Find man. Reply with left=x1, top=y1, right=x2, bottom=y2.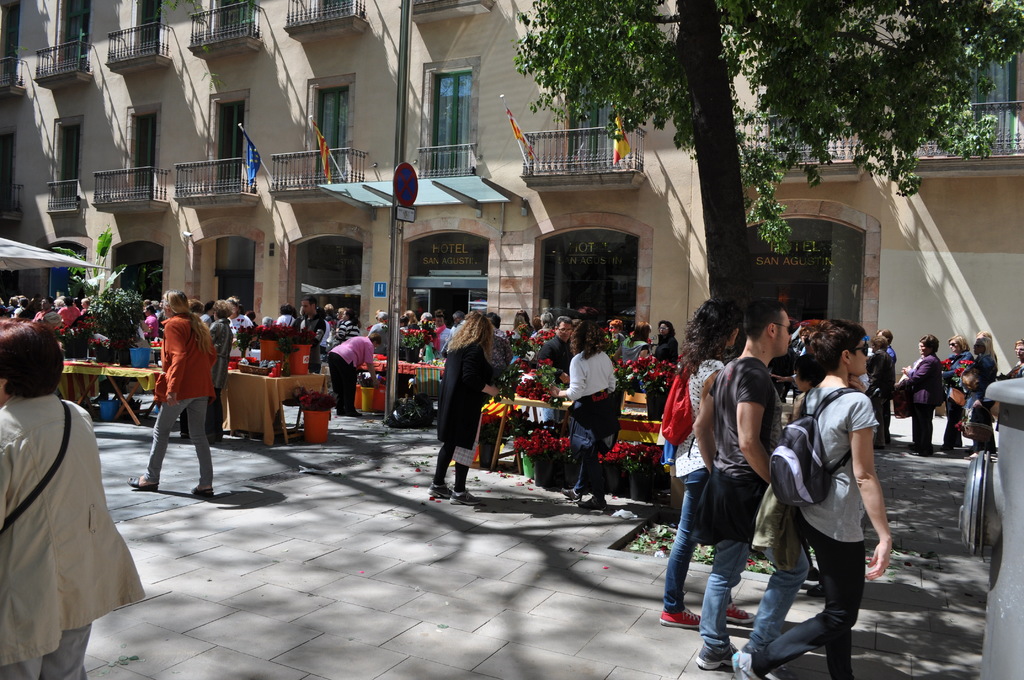
left=478, top=309, right=512, bottom=366.
